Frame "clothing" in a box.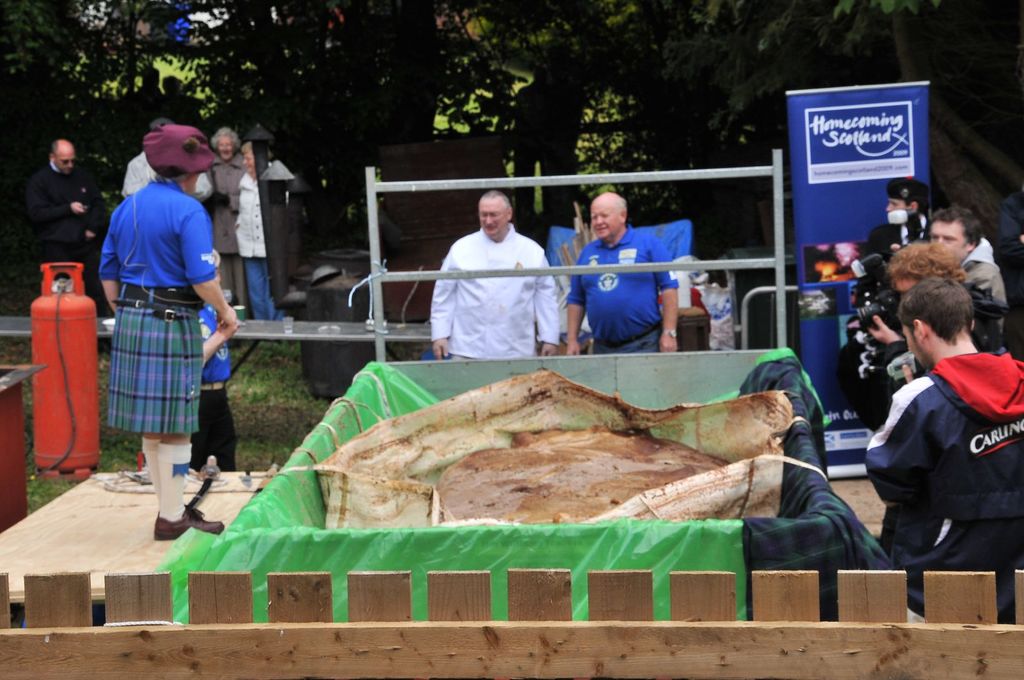
bbox=[965, 248, 1022, 366].
